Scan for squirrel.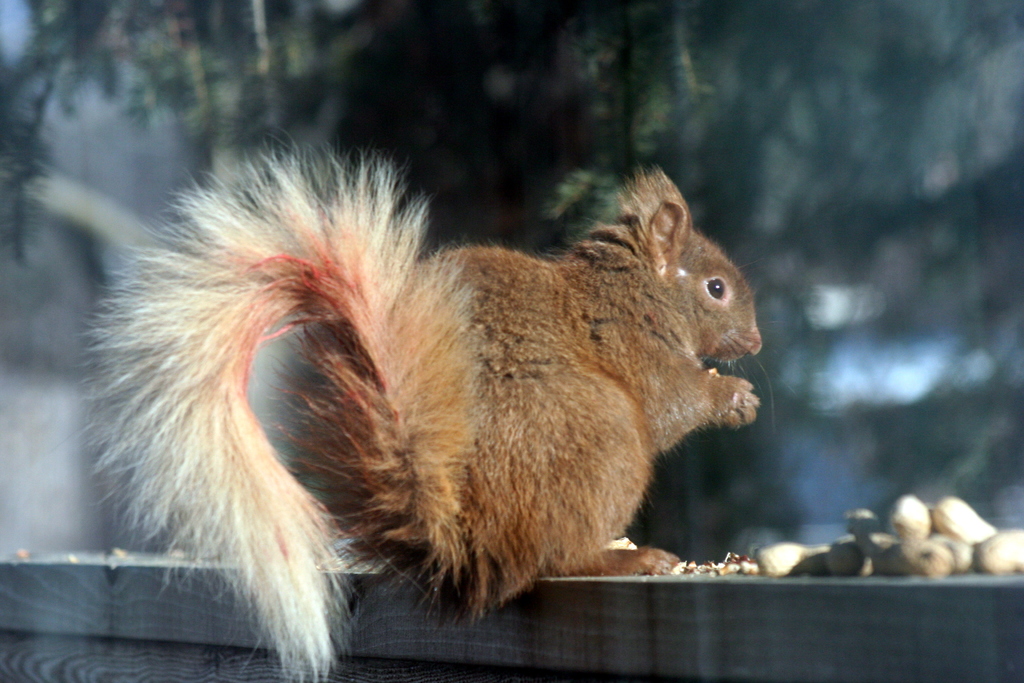
Scan result: {"left": 73, "top": 142, "right": 797, "bottom": 677}.
